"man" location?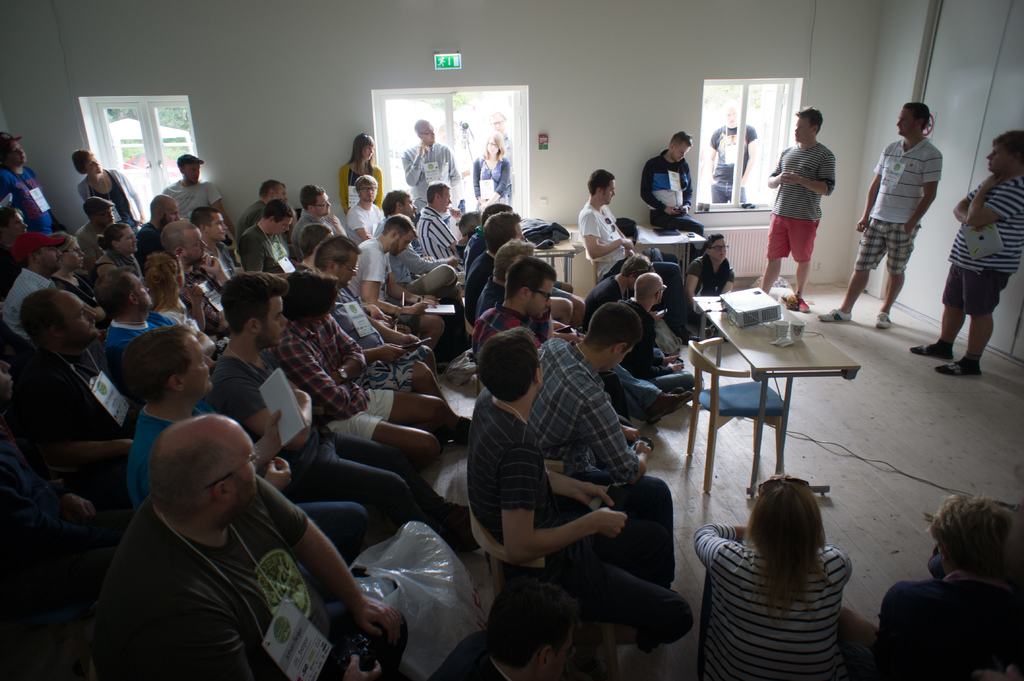
{"left": 74, "top": 195, "right": 115, "bottom": 271}
